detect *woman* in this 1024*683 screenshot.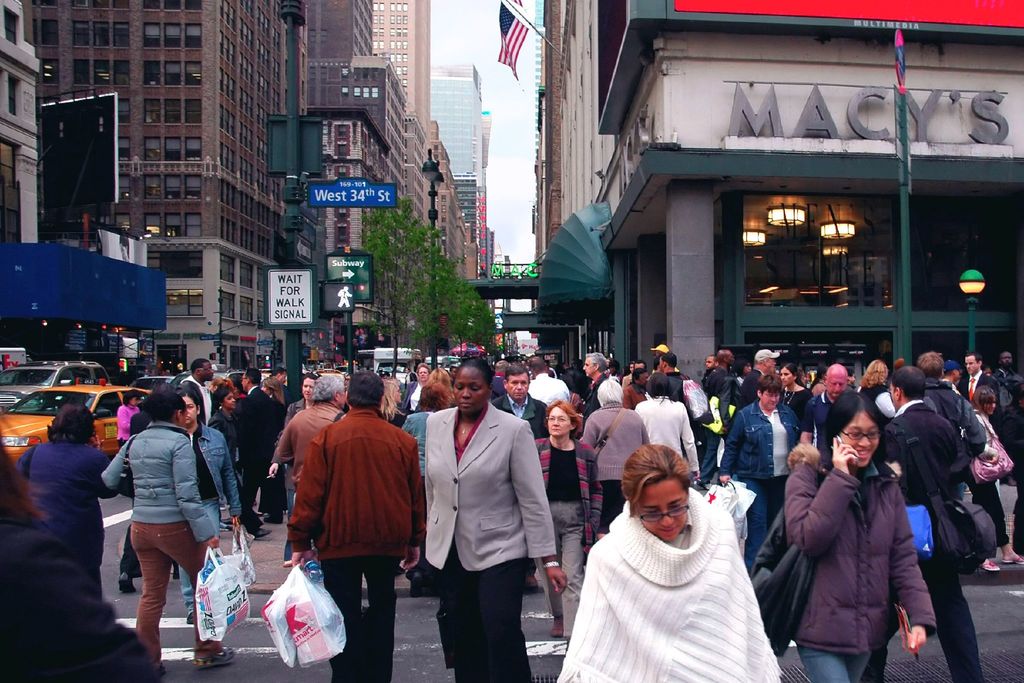
Detection: Rect(780, 365, 814, 432).
